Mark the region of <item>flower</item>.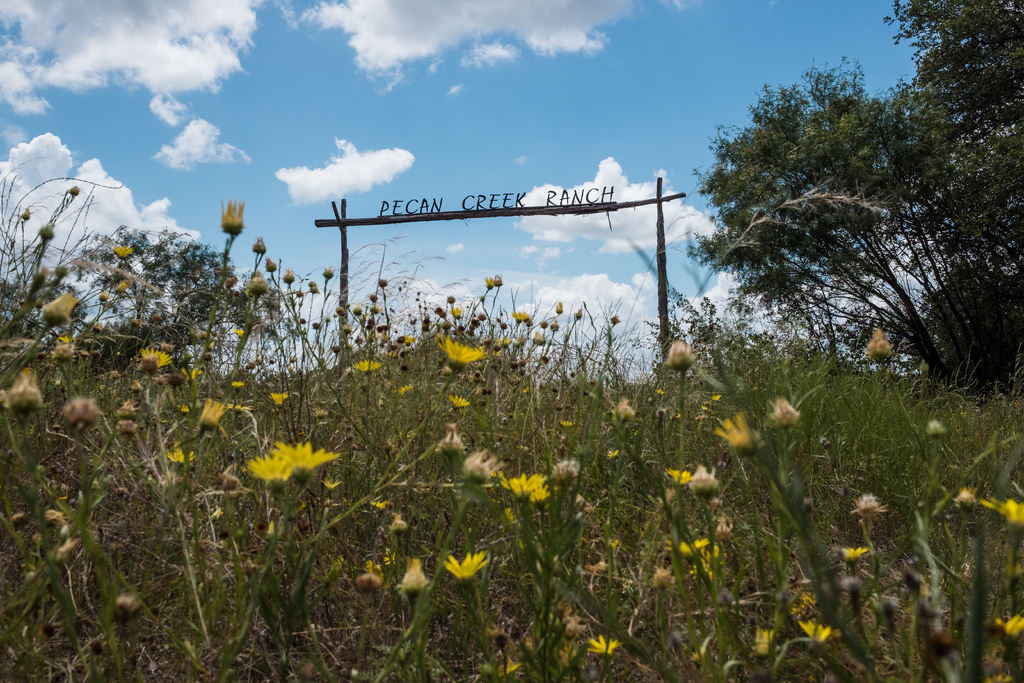
Region: 667, 472, 693, 490.
